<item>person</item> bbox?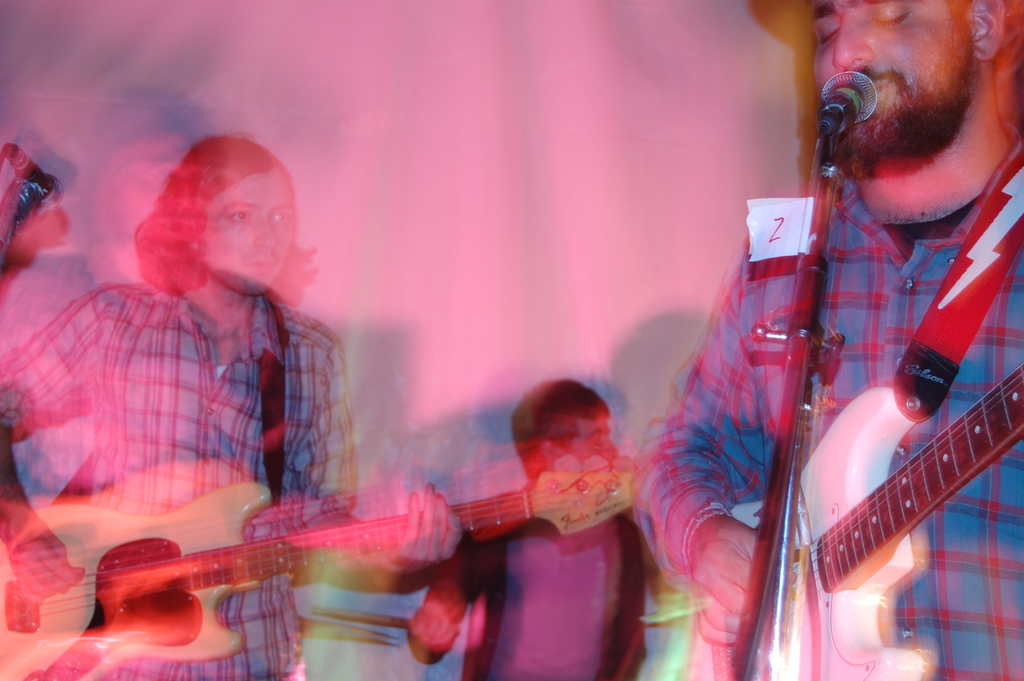
<region>634, 0, 1023, 680</region>
